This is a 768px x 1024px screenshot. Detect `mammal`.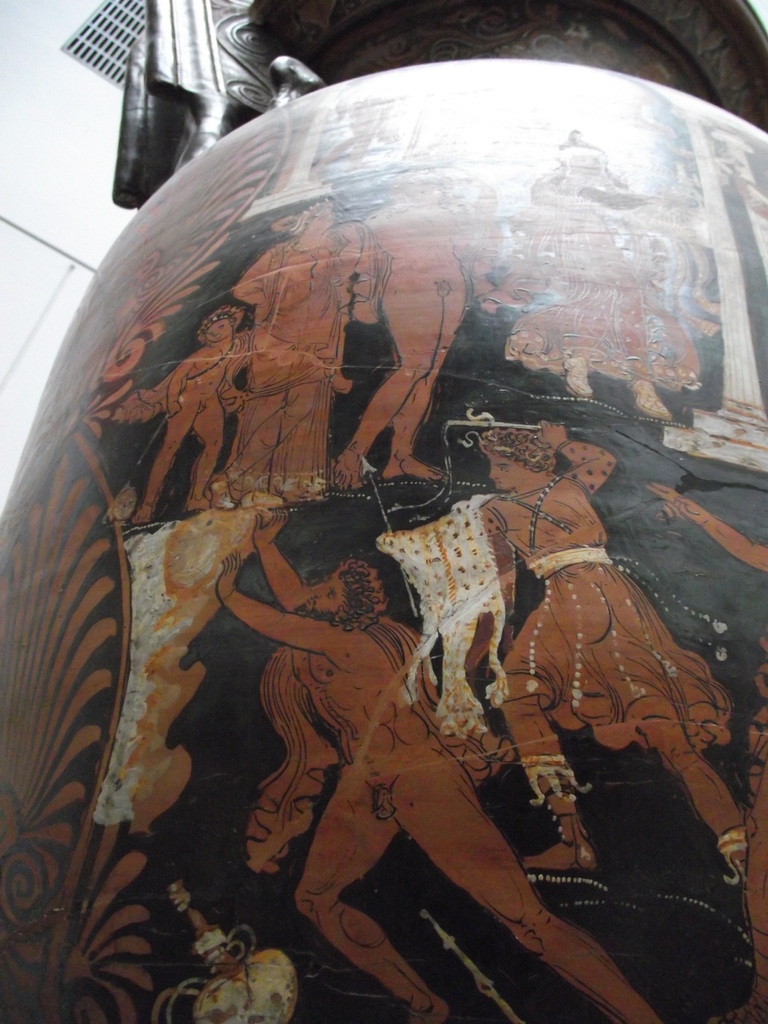
324, 183, 472, 510.
